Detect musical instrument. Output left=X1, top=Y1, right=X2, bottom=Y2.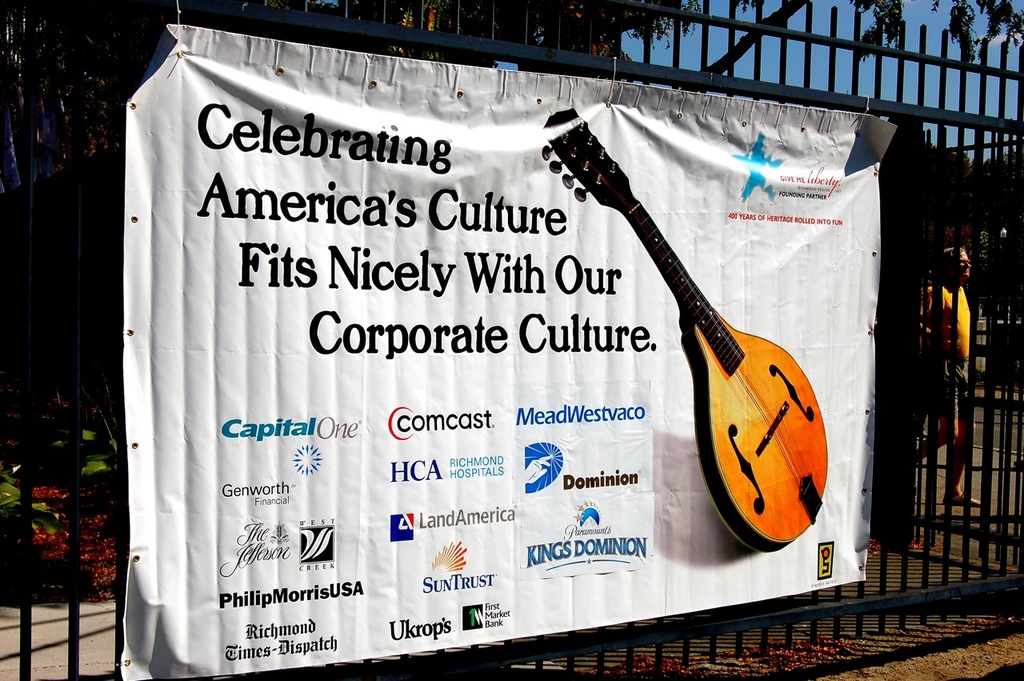
left=554, top=106, right=840, bottom=549.
